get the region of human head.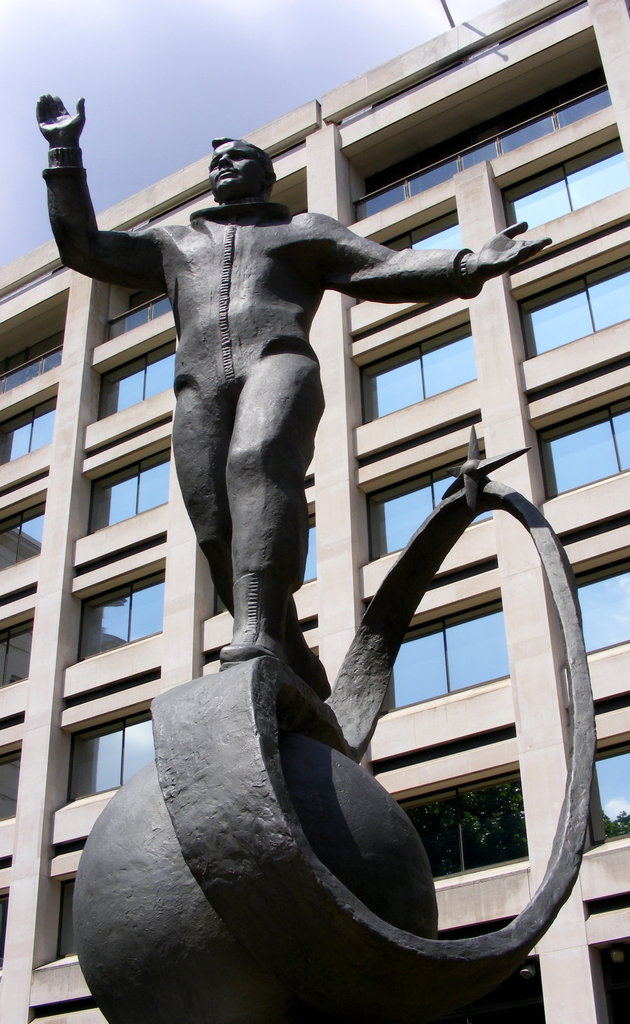
crop(197, 127, 271, 202).
